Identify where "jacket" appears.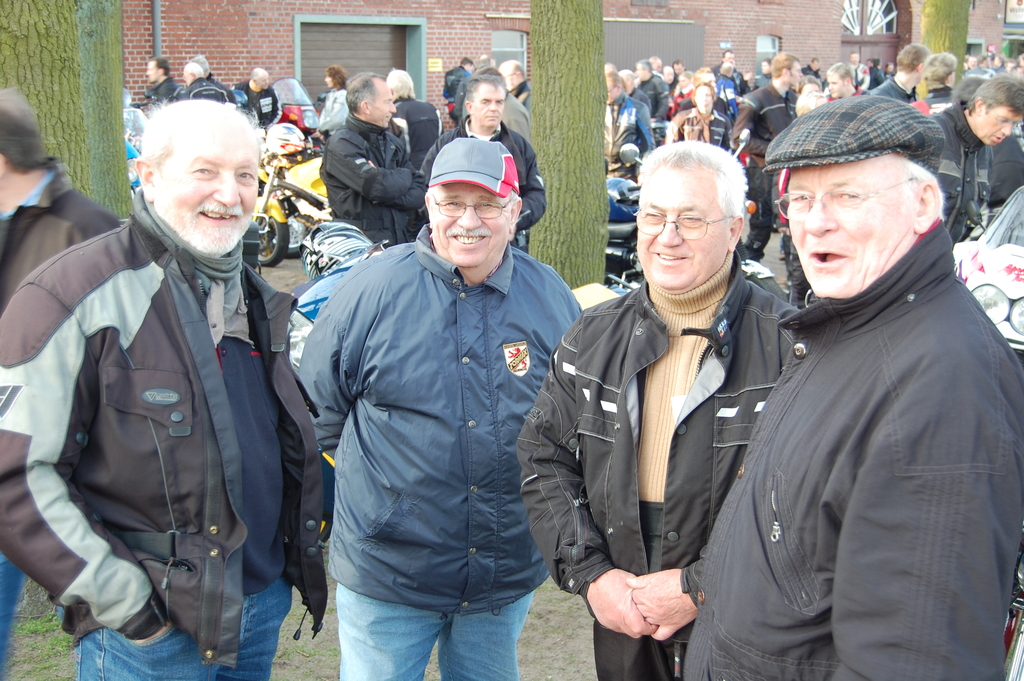
Appears at bbox=[319, 113, 430, 250].
